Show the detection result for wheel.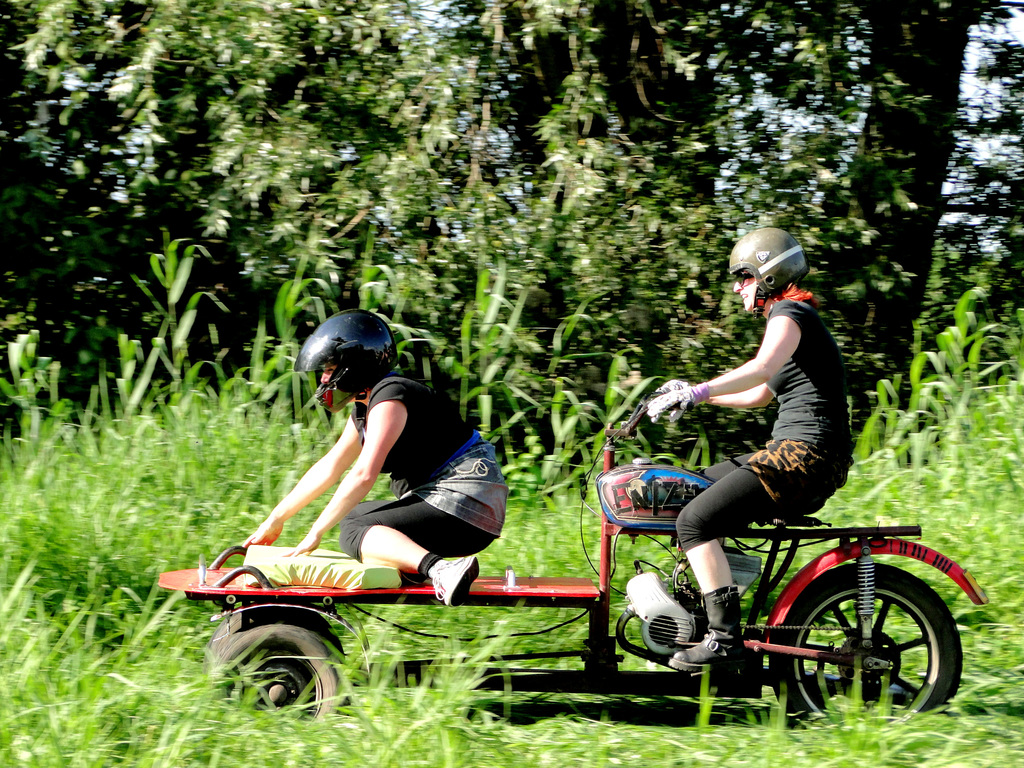
(215,620,340,729).
